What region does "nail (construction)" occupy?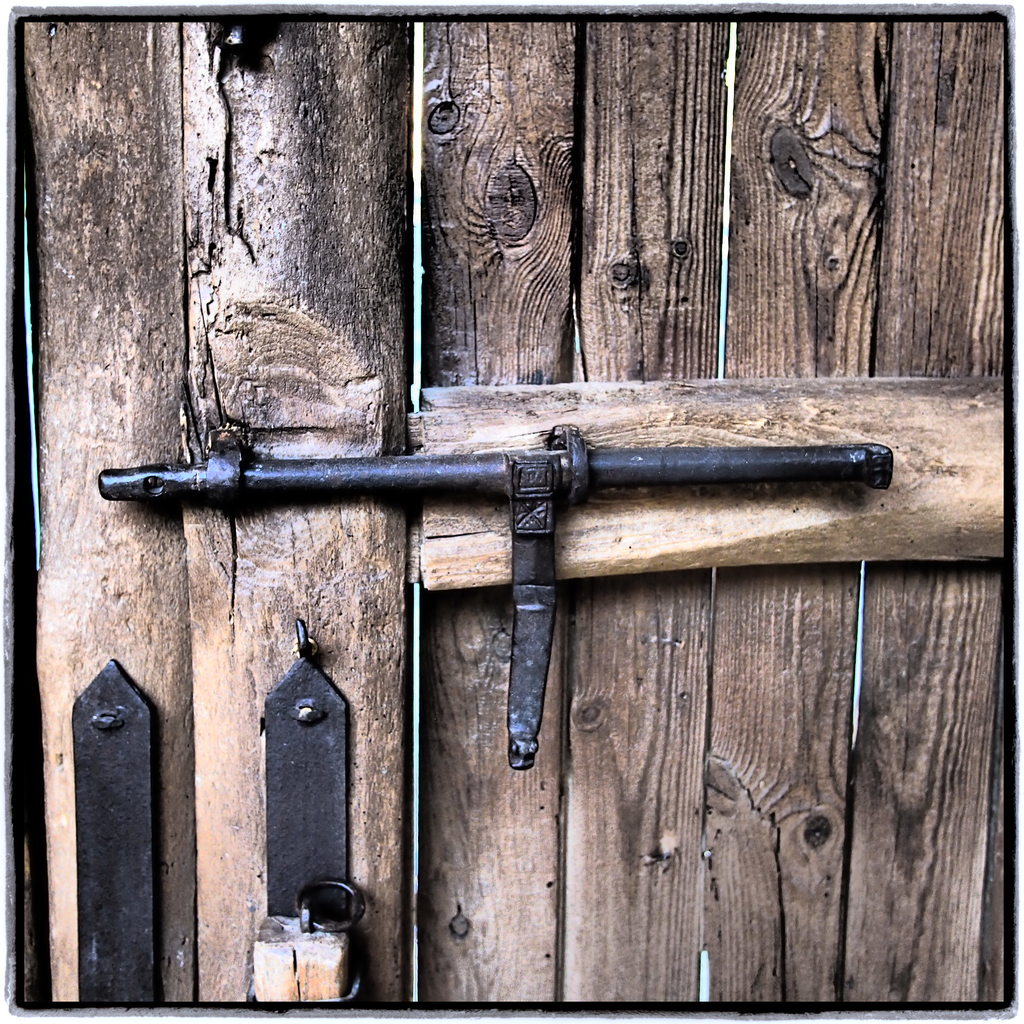
[x1=611, y1=264, x2=630, y2=283].
